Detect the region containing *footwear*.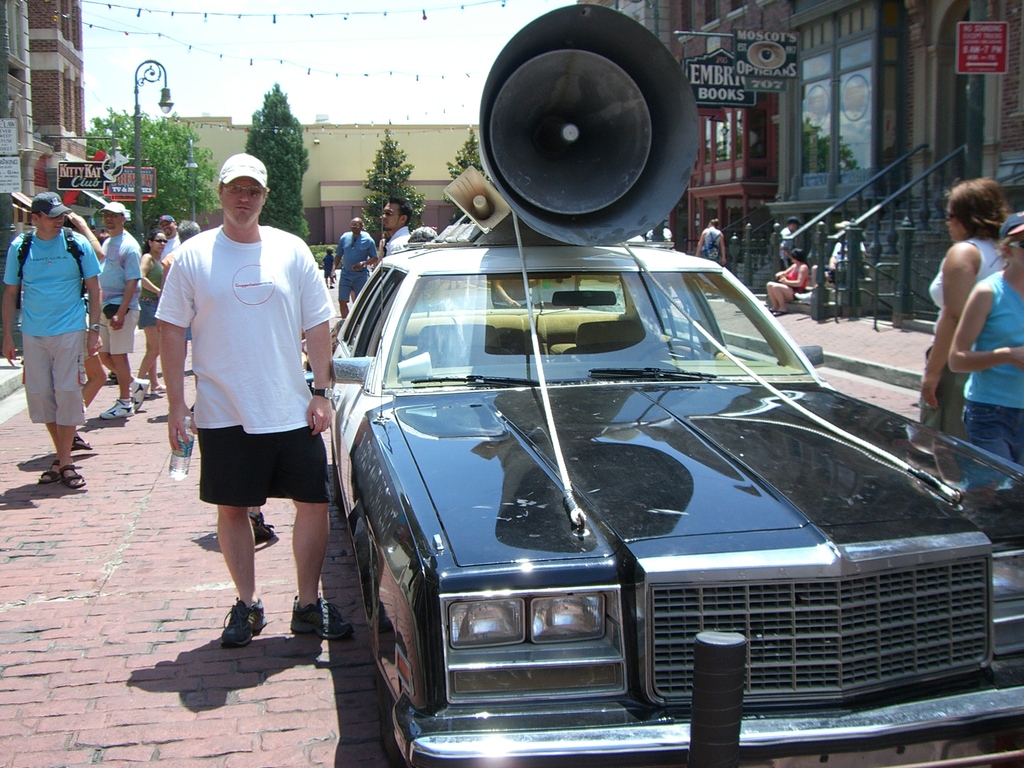
bbox(97, 398, 133, 420).
